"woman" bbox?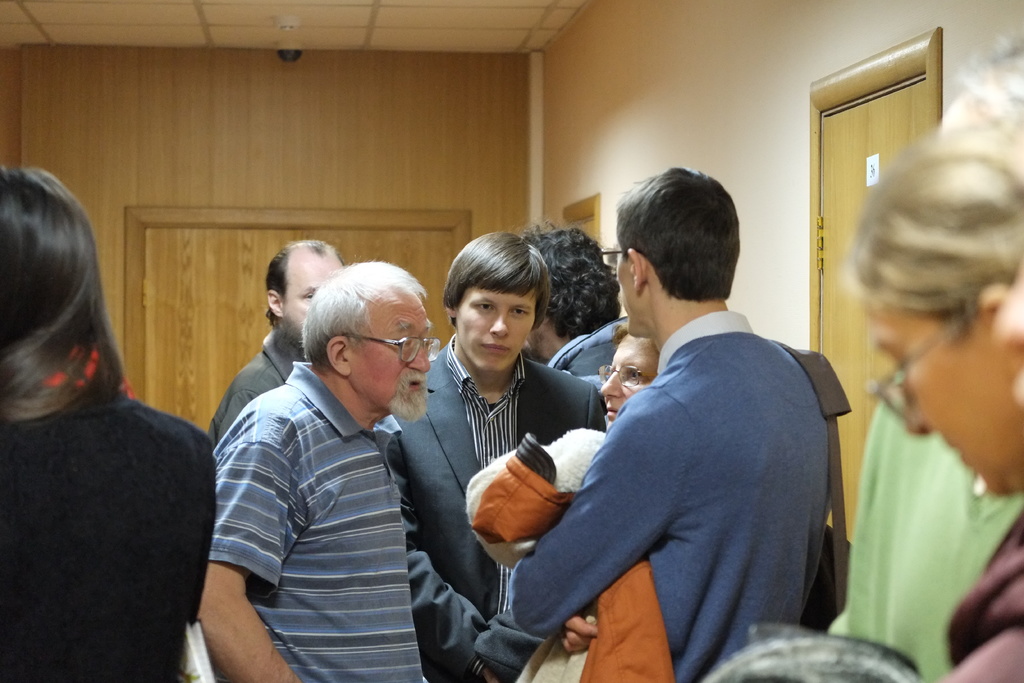
locate(845, 47, 1023, 682)
